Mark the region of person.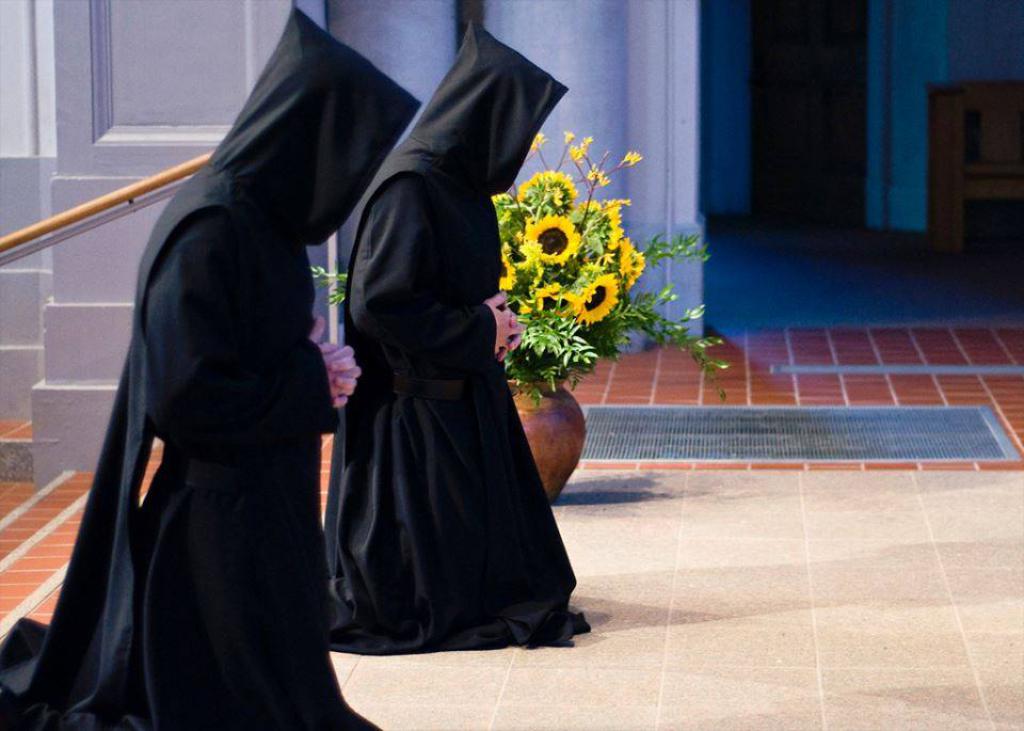
Region: bbox=(0, 10, 391, 730).
